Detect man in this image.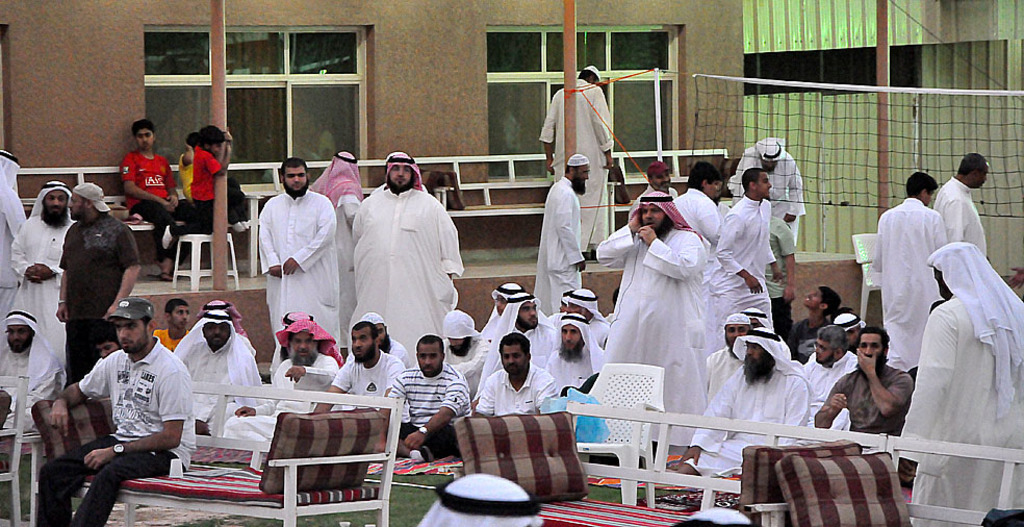
Detection: bbox=(595, 189, 710, 453).
